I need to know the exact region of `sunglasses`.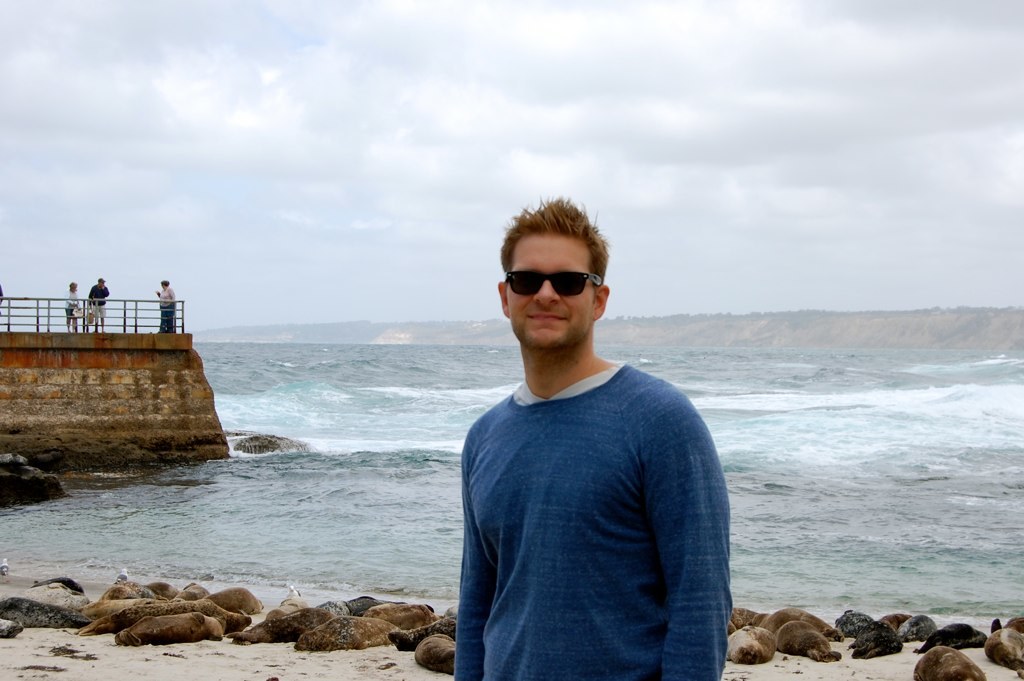
Region: select_region(504, 270, 601, 295).
